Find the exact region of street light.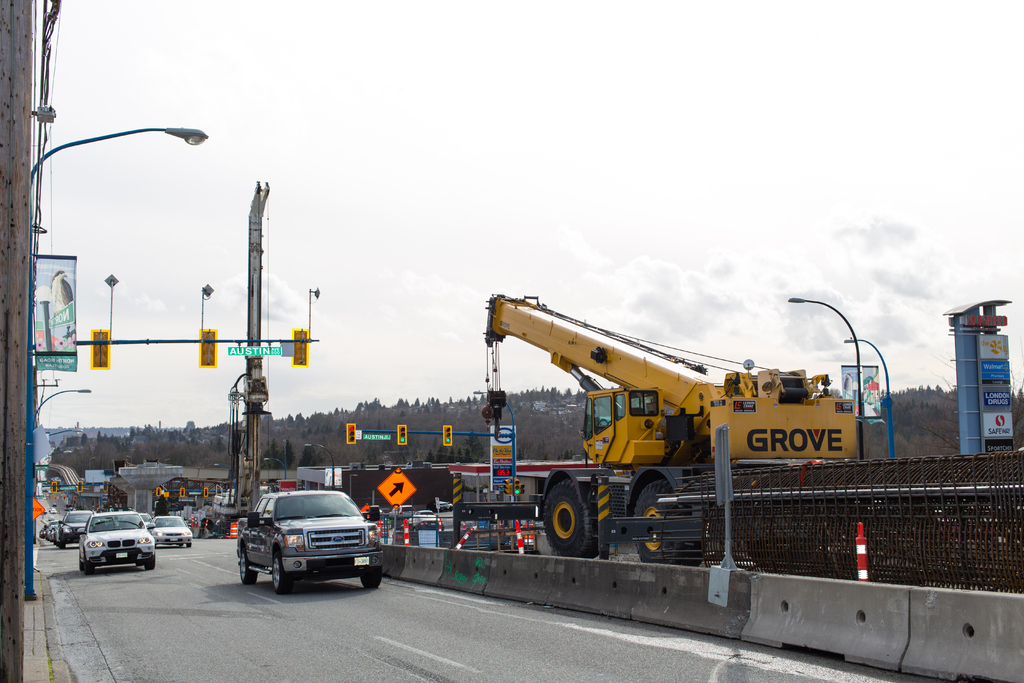
Exact region: (468, 388, 517, 504).
